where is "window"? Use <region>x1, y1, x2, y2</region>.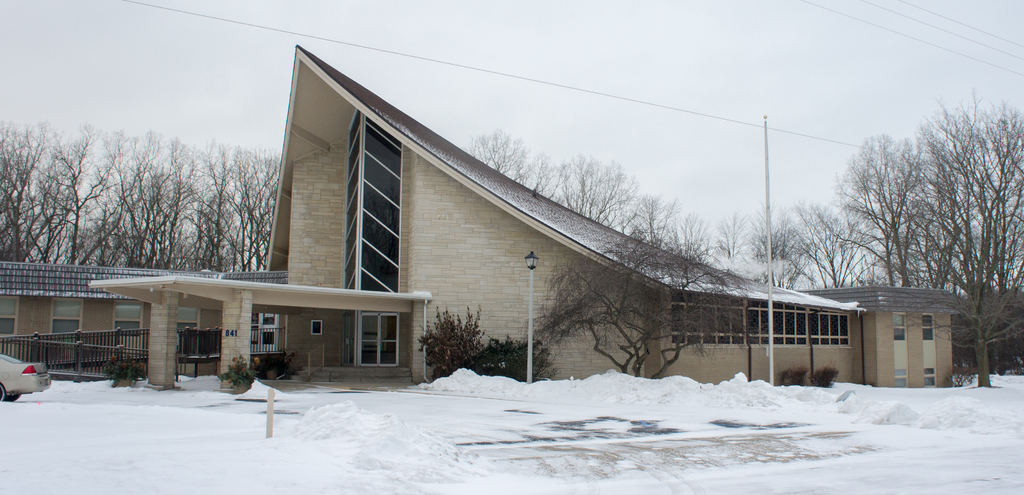
<region>176, 306, 204, 332</region>.
